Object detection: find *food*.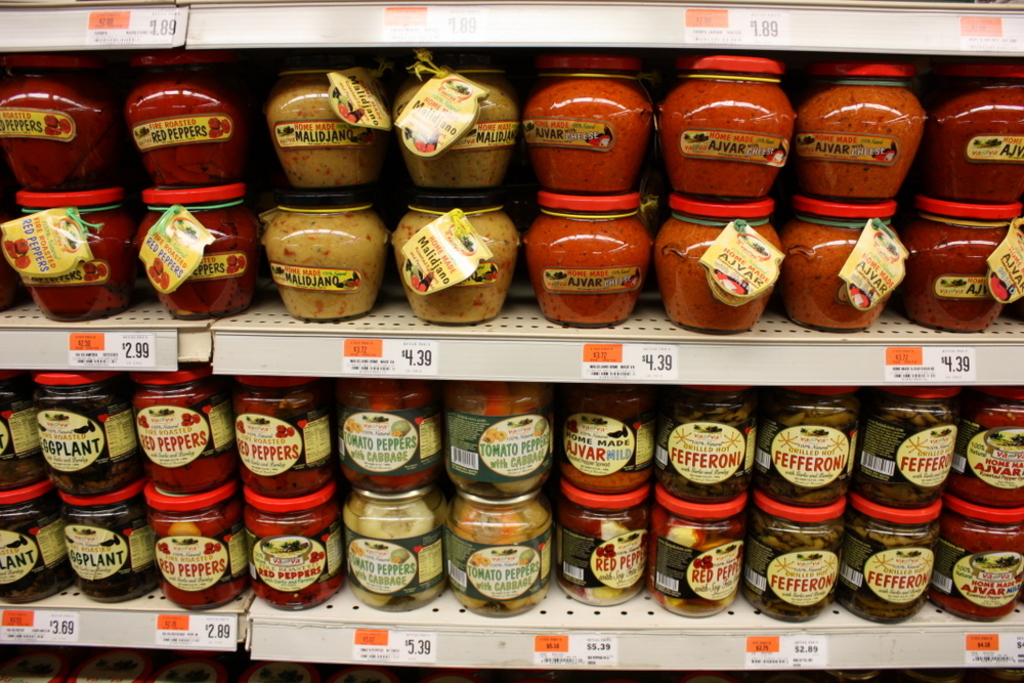
[386, 81, 520, 193].
